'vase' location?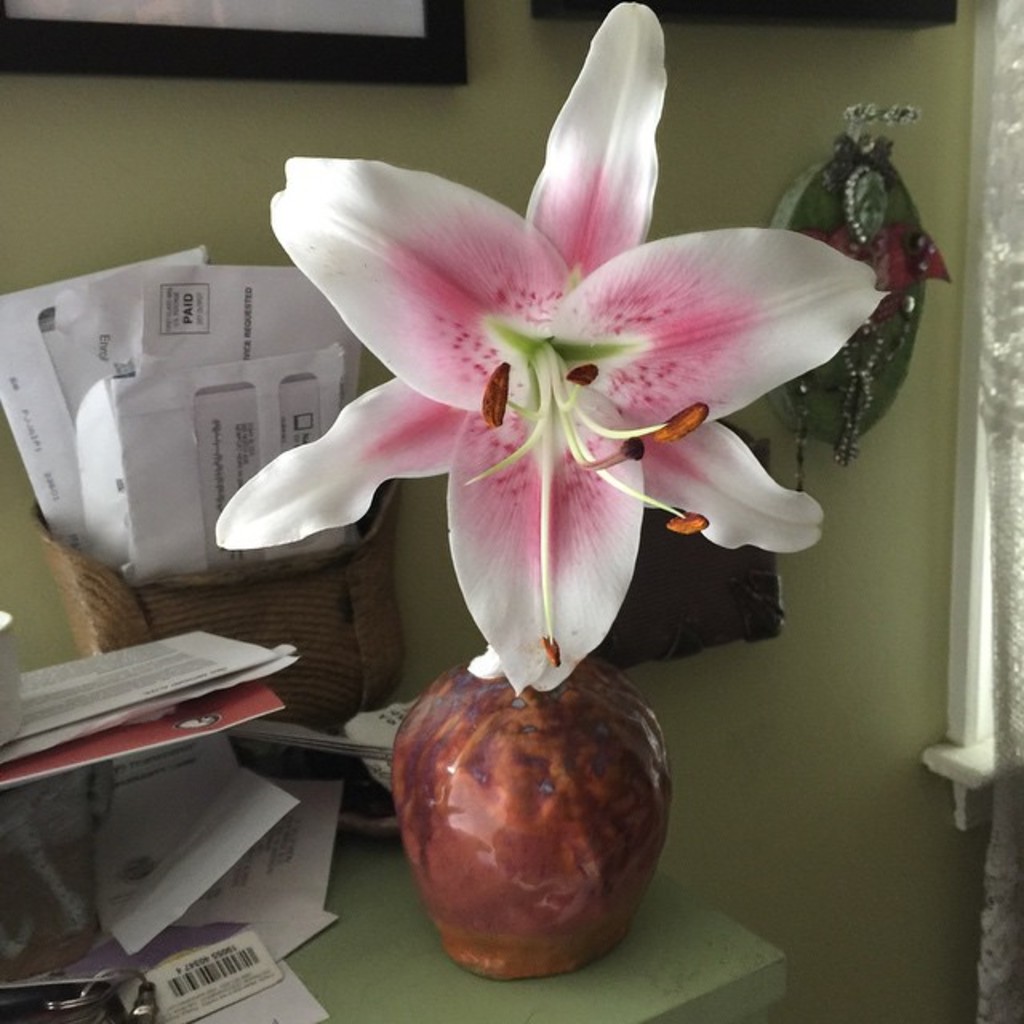
detection(390, 656, 672, 981)
